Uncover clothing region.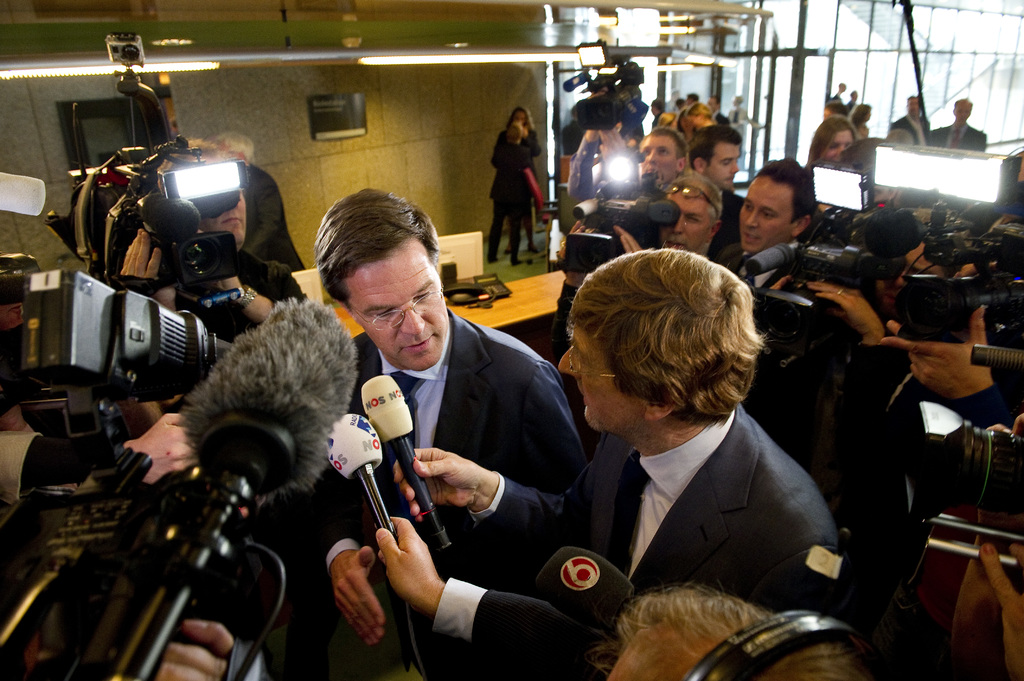
Uncovered: 435,574,606,675.
